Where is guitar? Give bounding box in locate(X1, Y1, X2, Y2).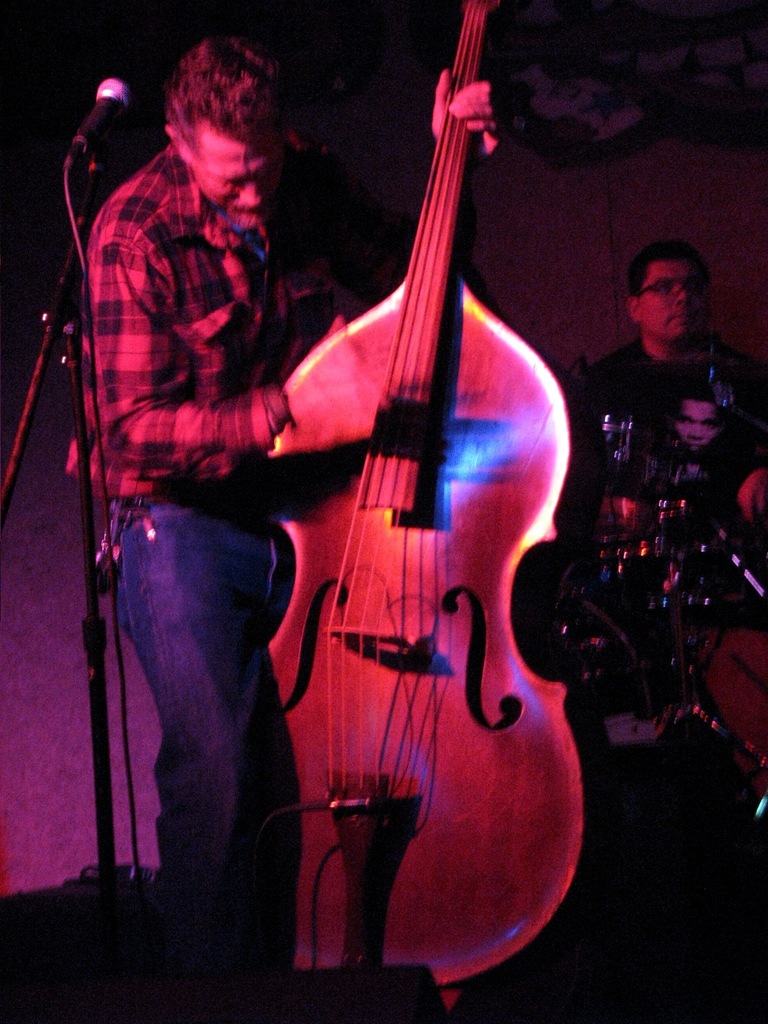
locate(260, 4, 575, 971).
